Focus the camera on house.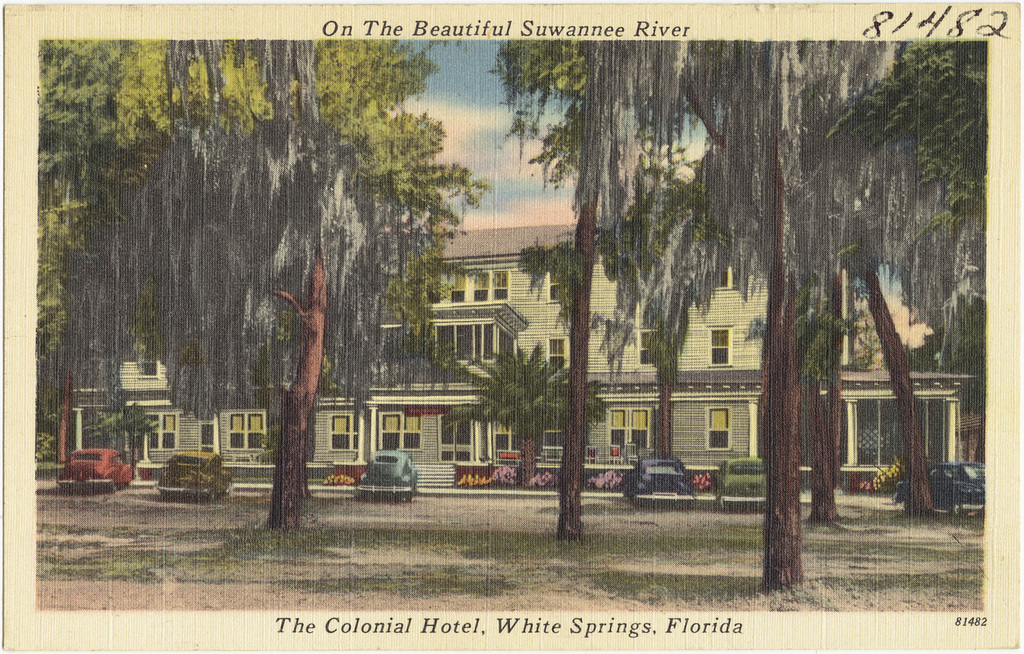
Focus region: 29:226:989:523.
